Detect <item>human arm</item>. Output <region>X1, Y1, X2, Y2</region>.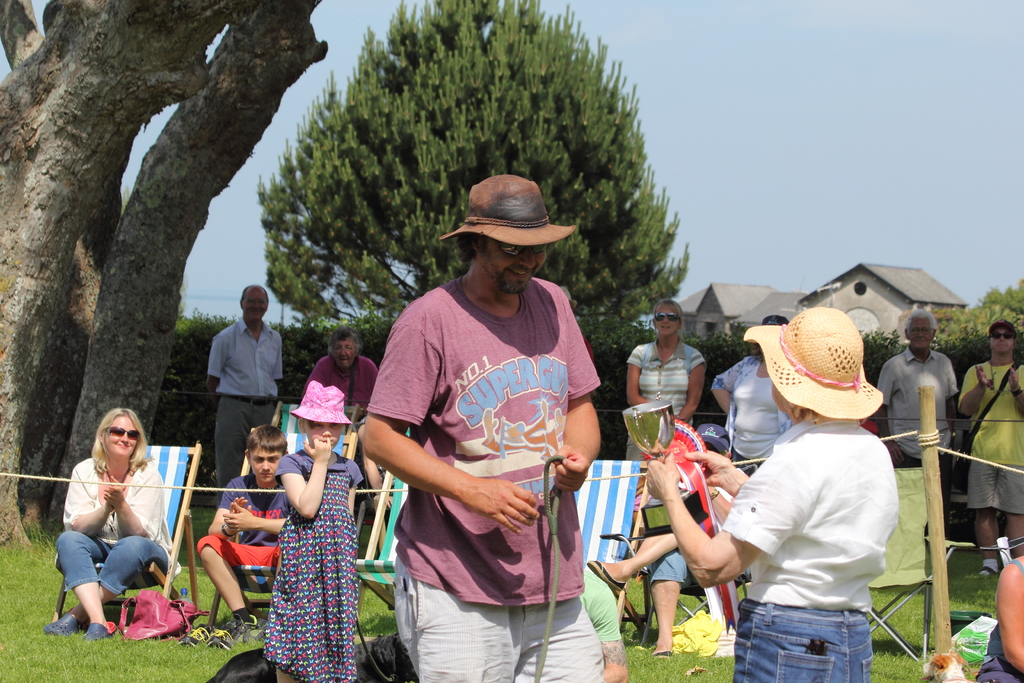
<region>870, 356, 906, 464</region>.
